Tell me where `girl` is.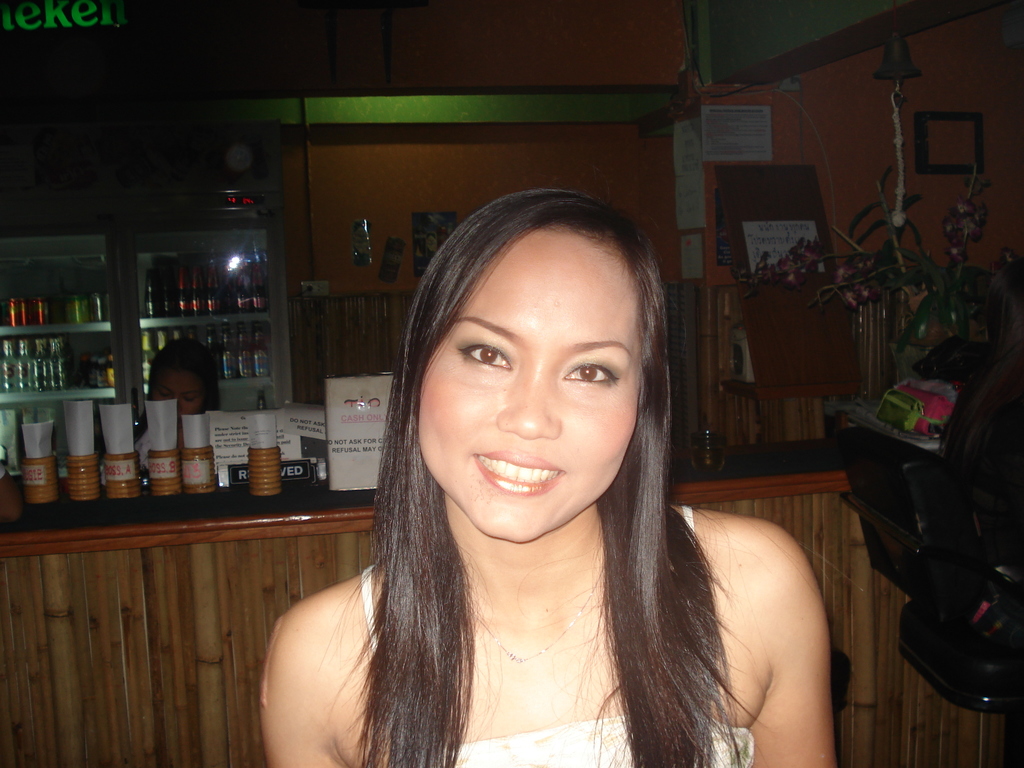
`girl` is at rect(253, 184, 842, 767).
